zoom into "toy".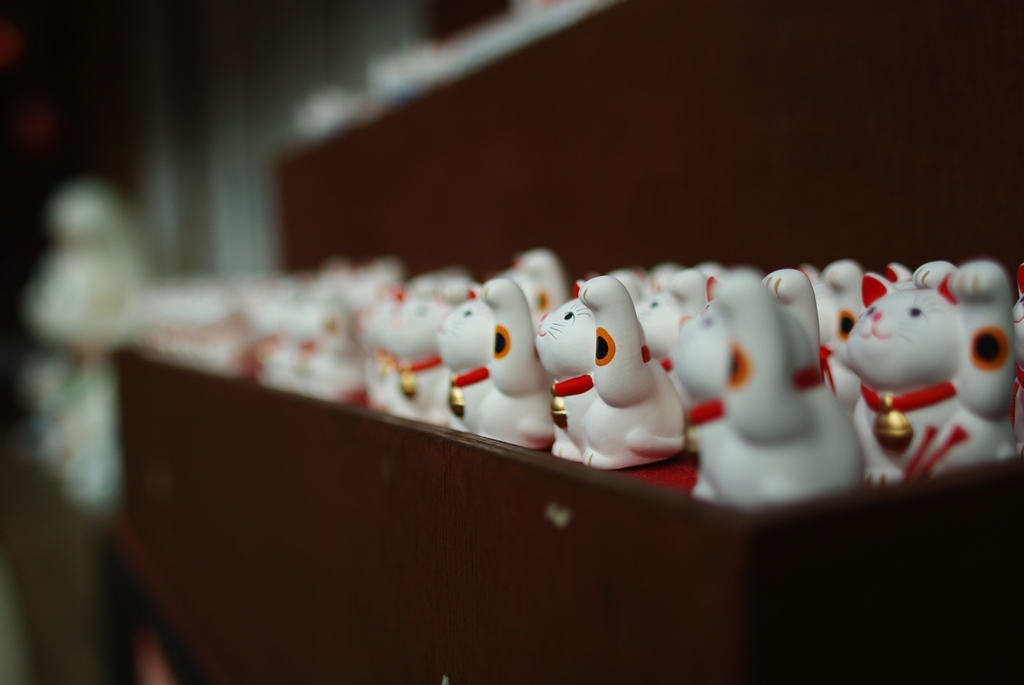
Zoom target: (765, 270, 830, 390).
